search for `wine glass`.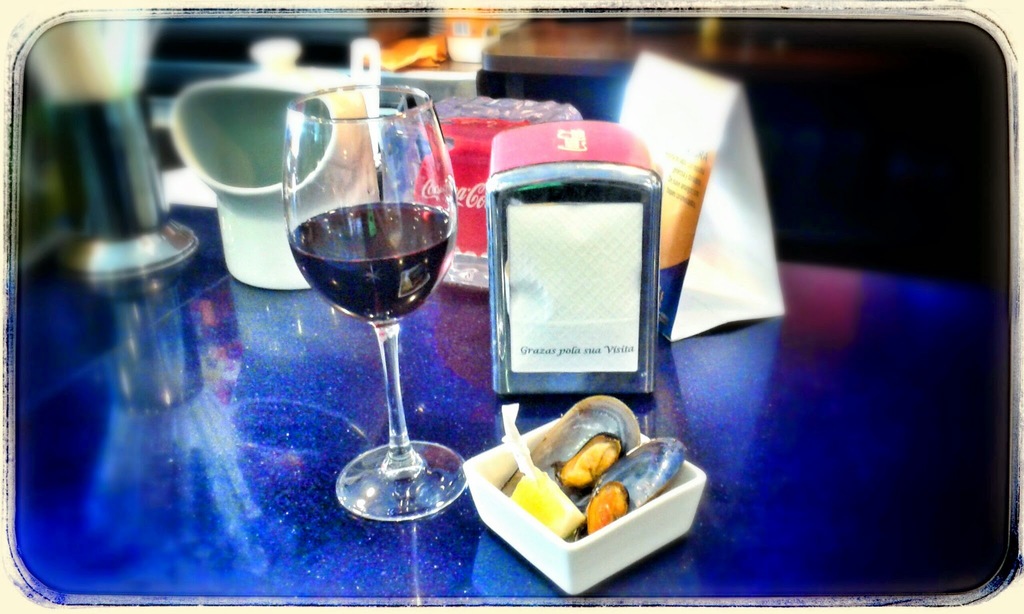
Found at (284,80,456,520).
